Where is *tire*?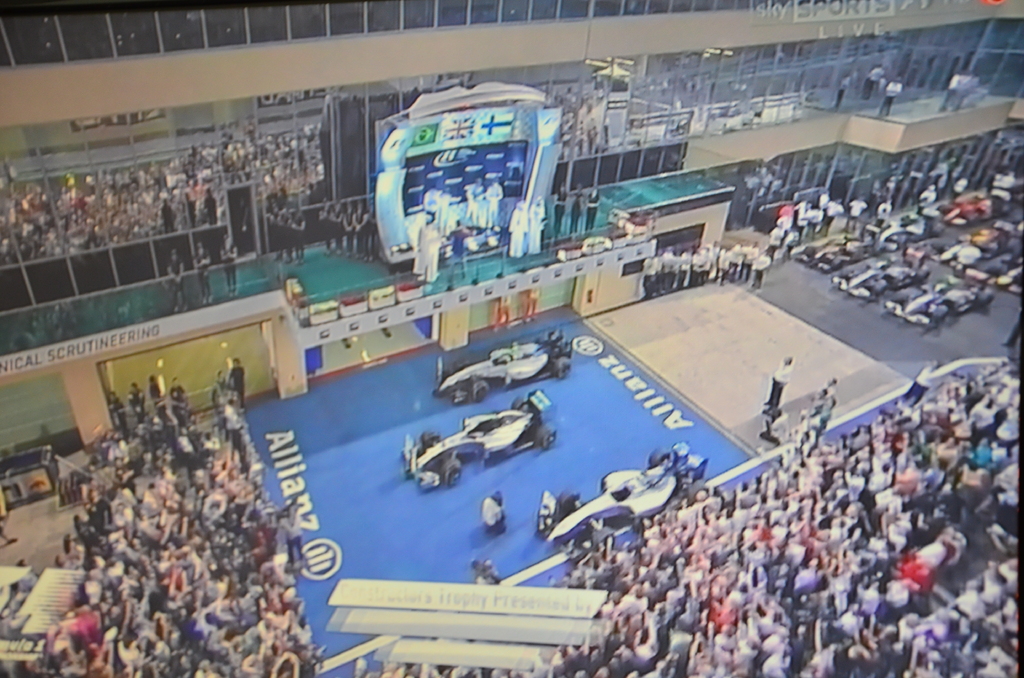
l=876, t=279, r=886, b=293.
